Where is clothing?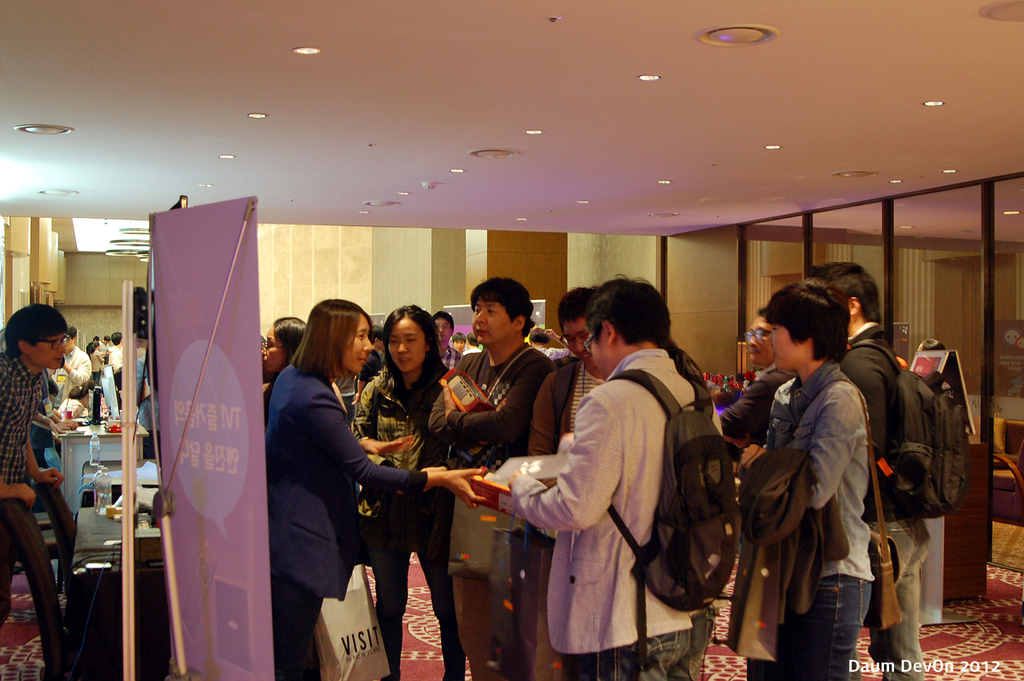
[497, 340, 717, 680].
